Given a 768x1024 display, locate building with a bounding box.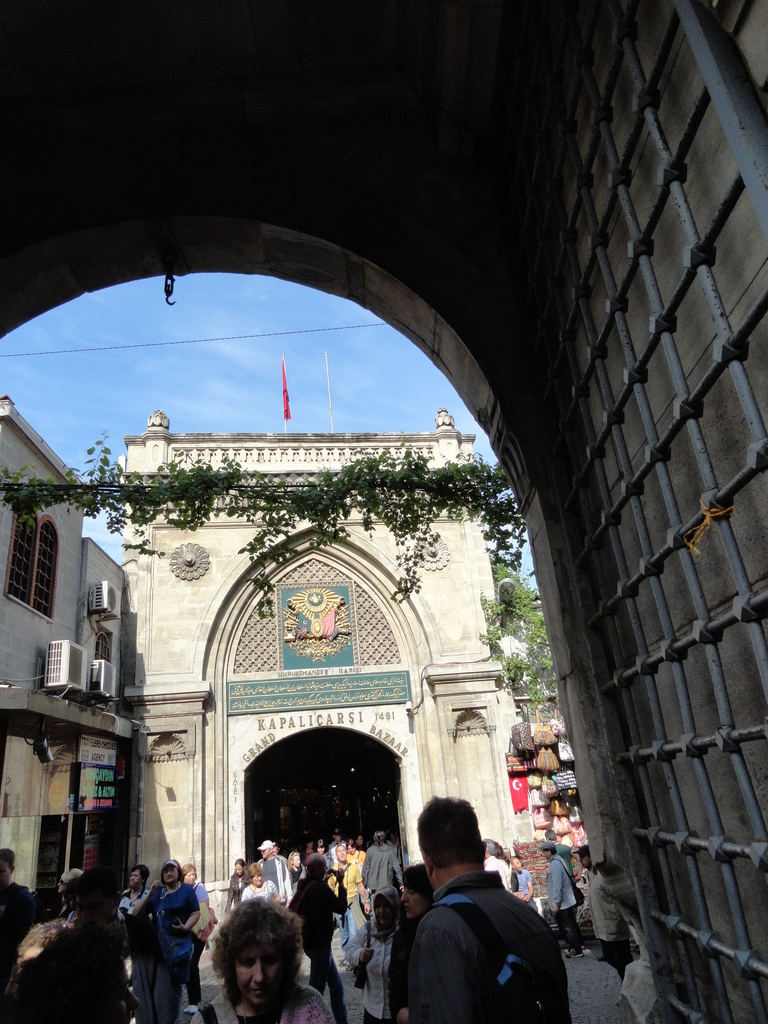
Located: [left=0, top=0, right=767, bottom=1018].
